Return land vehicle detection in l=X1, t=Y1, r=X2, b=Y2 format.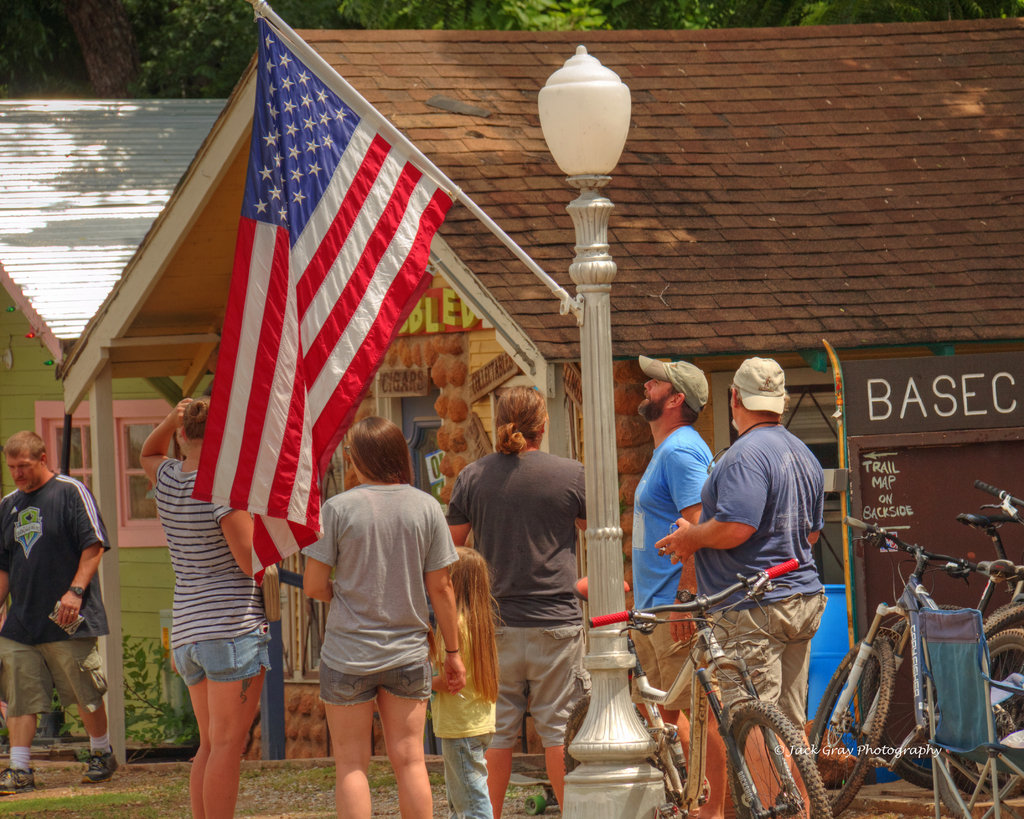
l=956, t=510, r=1023, b=634.
